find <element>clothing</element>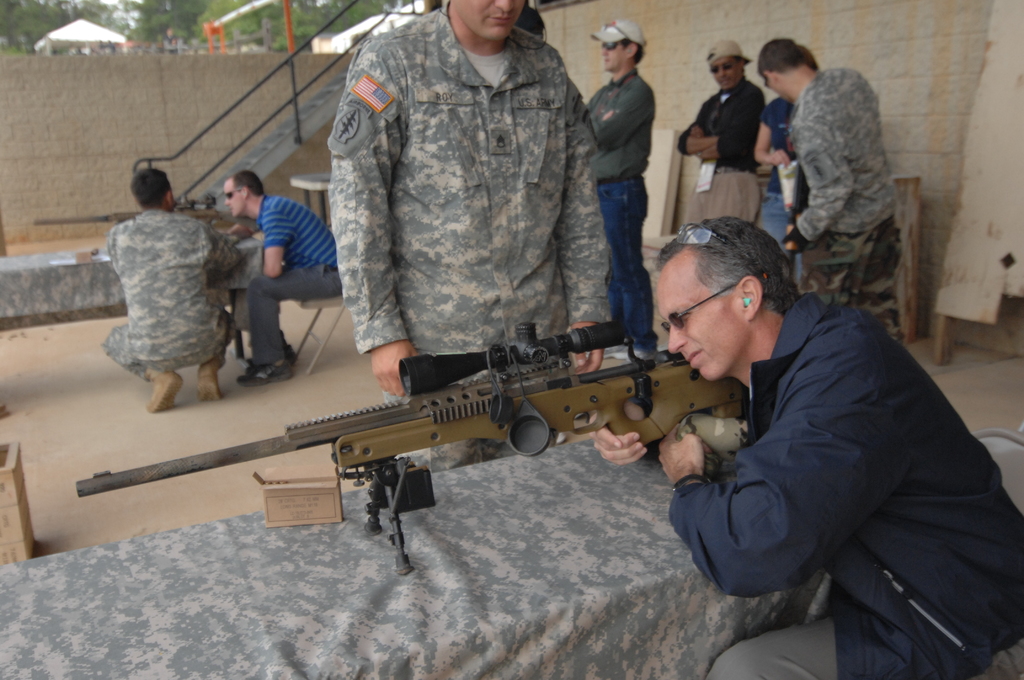
779, 71, 902, 340
